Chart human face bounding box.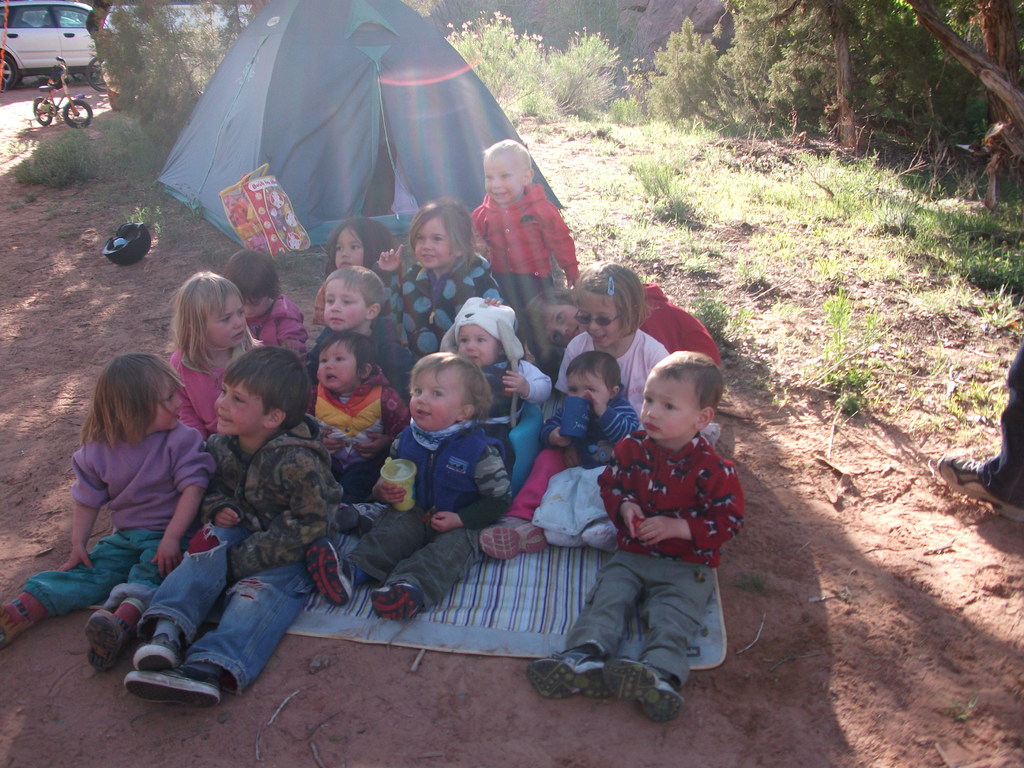
Charted: bbox(543, 305, 581, 346).
